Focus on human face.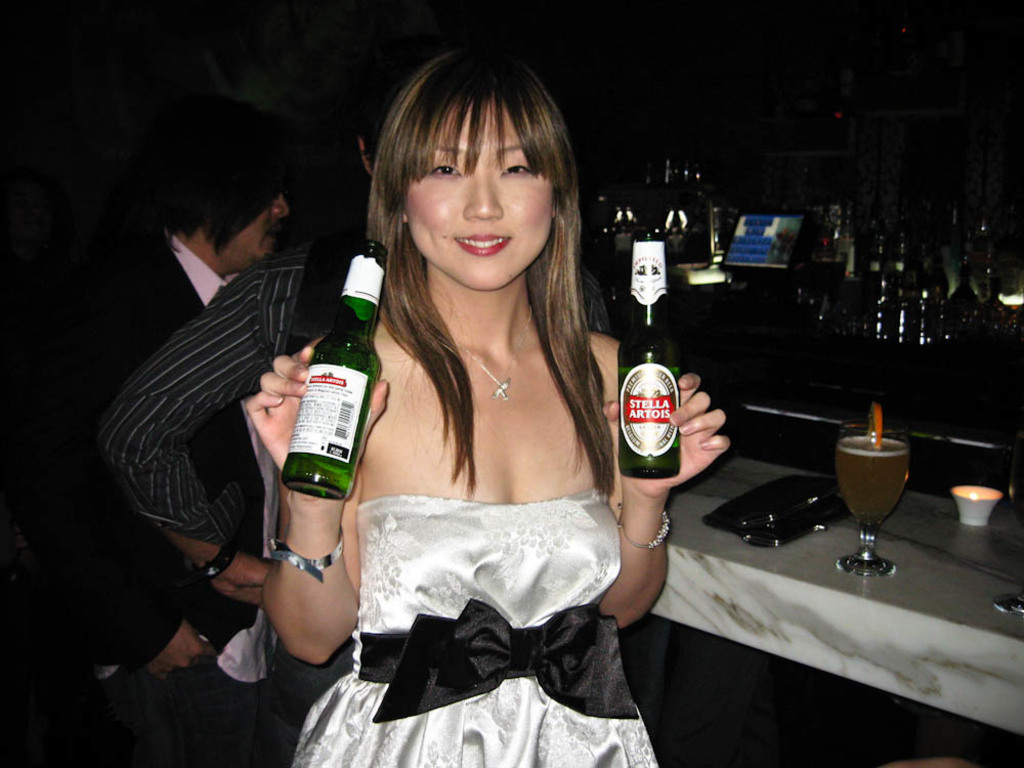
Focused at l=407, t=91, r=559, b=291.
